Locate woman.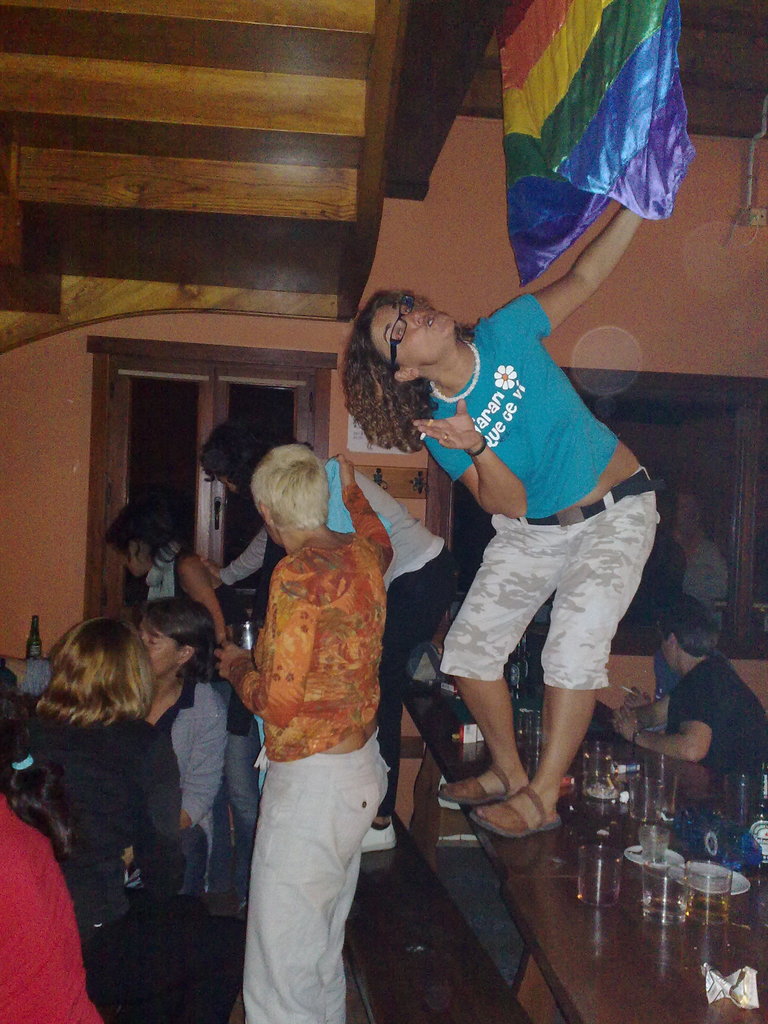
Bounding box: 117,595,229,893.
